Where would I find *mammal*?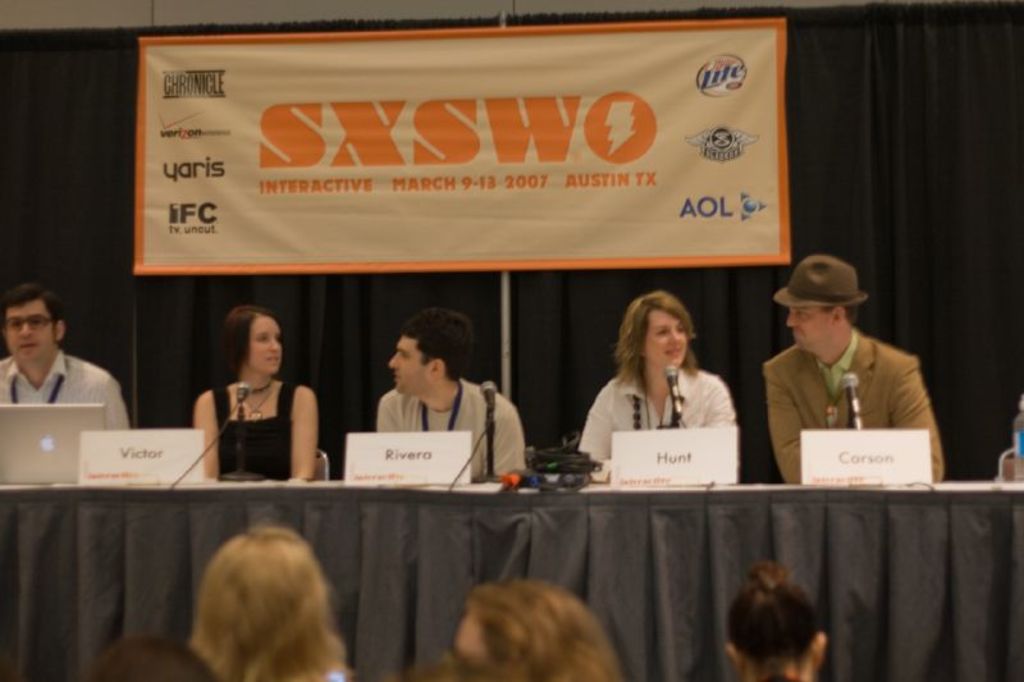
At 379:308:526:484.
